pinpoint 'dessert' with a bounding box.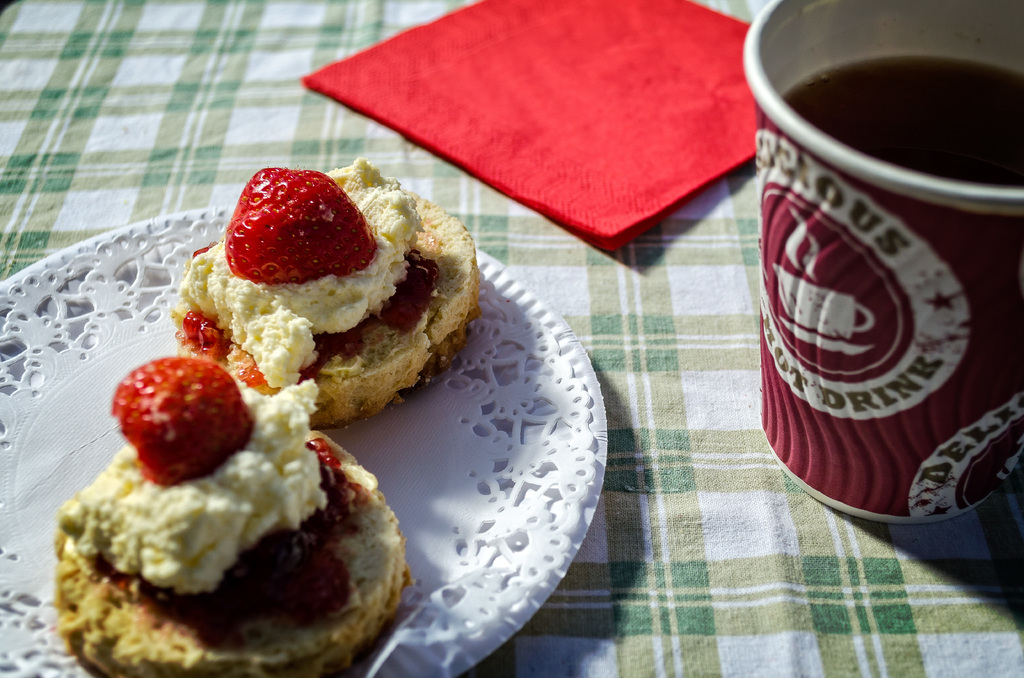
54,159,480,677.
